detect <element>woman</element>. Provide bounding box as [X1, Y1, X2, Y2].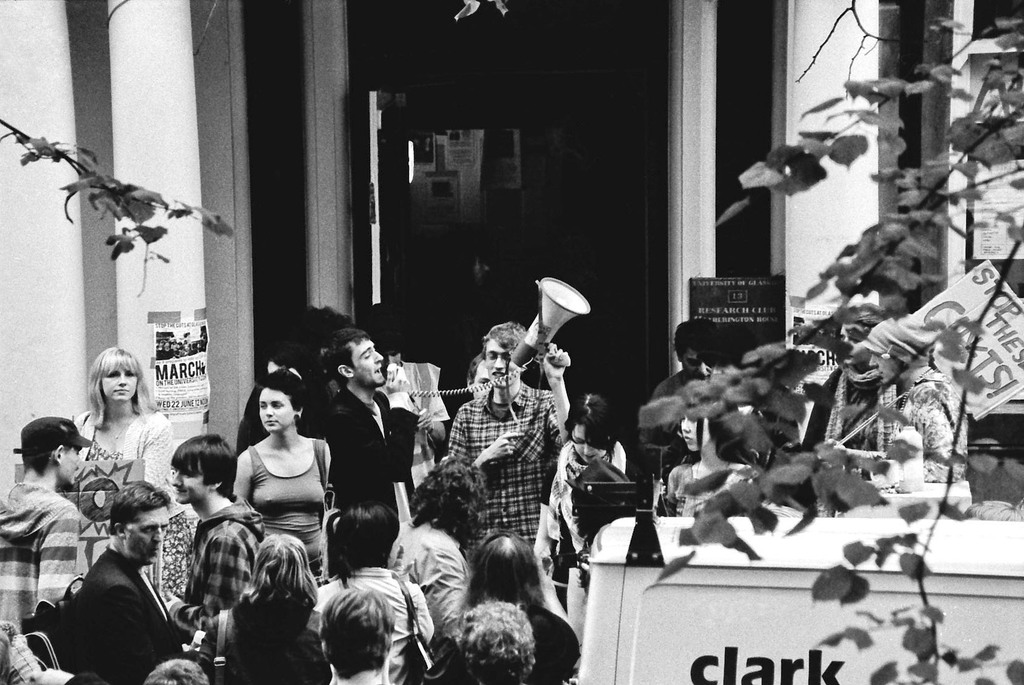
[663, 391, 791, 516].
